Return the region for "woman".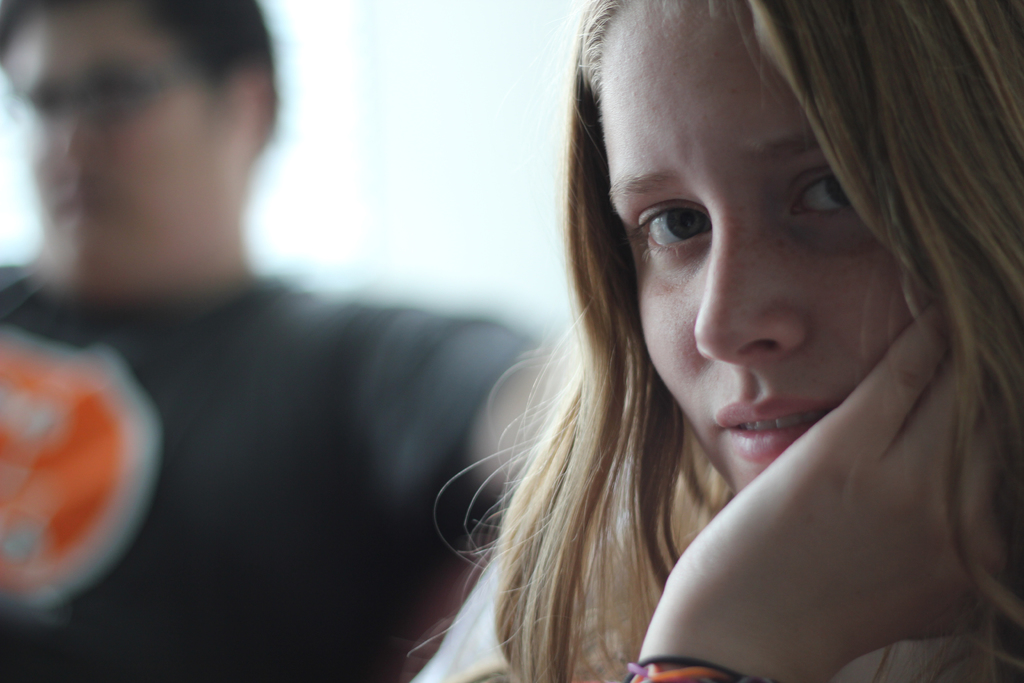
region(358, 0, 1018, 679).
